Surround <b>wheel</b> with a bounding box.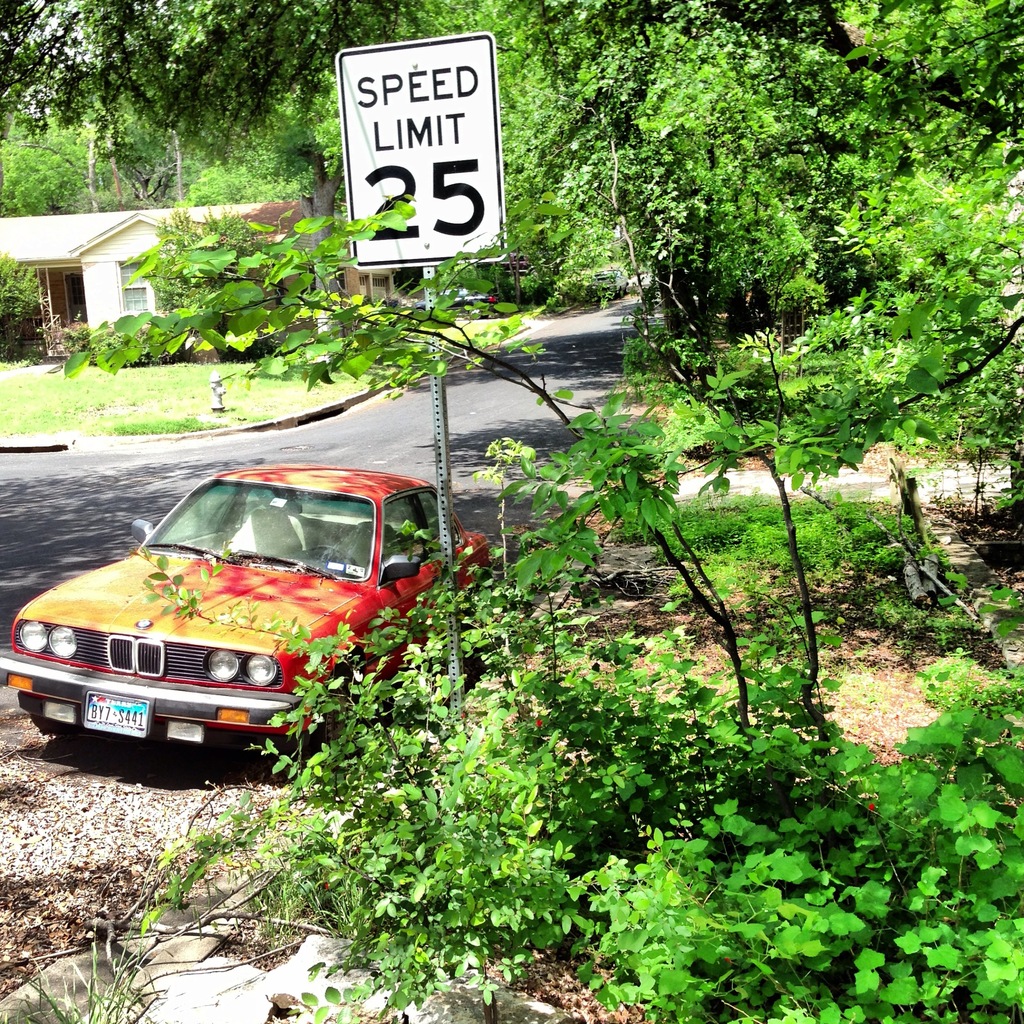
crop(30, 718, 83, 744).
